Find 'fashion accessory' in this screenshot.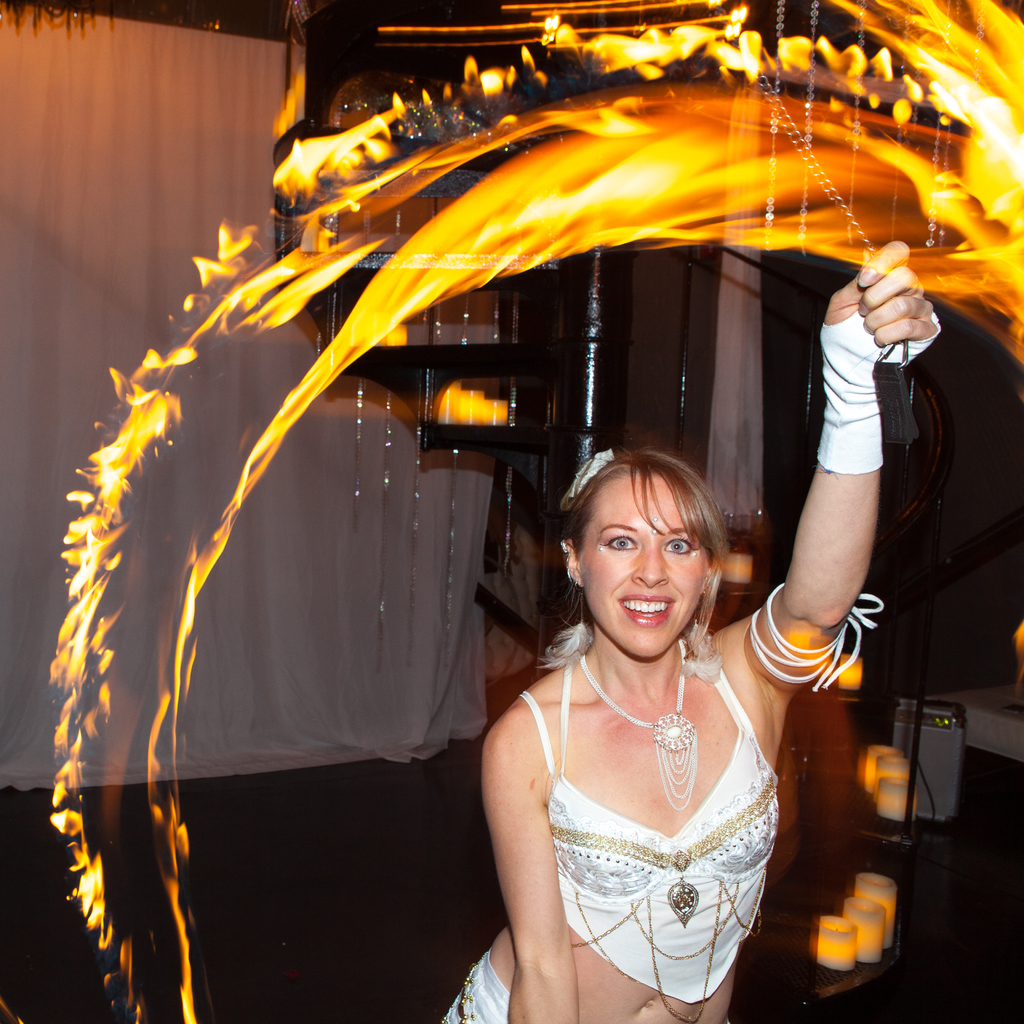
The bounding box for 'fashion accessory' is box(566, 451, 611, 500).
